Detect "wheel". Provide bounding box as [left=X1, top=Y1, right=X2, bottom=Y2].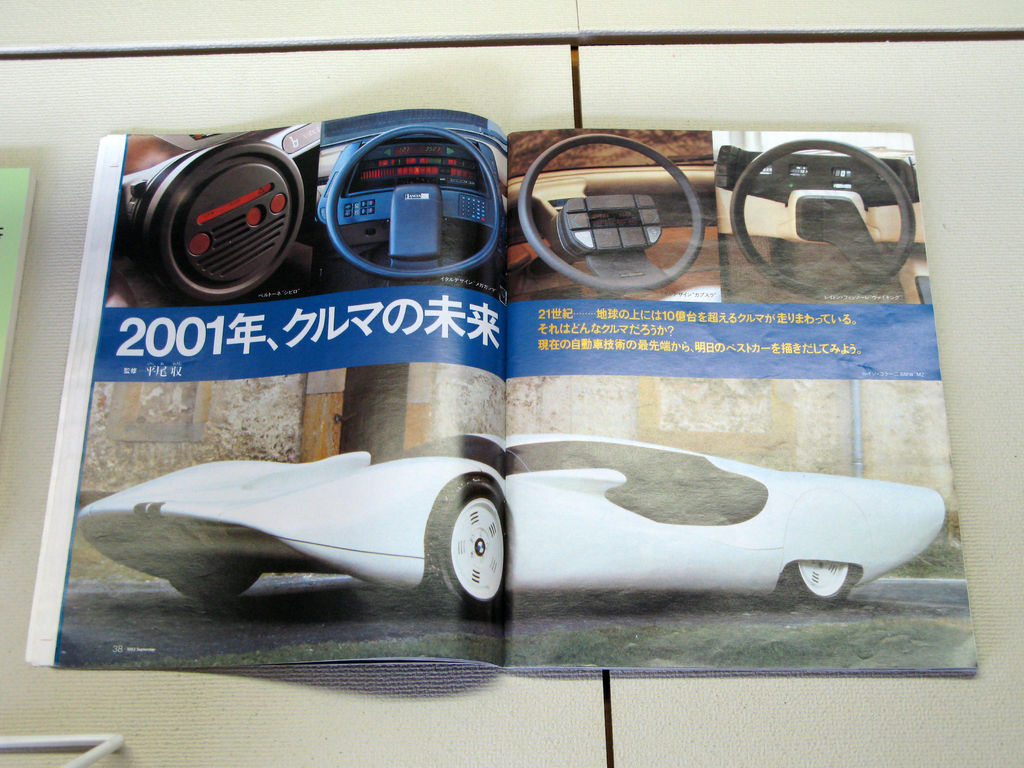
[left=173, top=569, right=263, bottom=600].
